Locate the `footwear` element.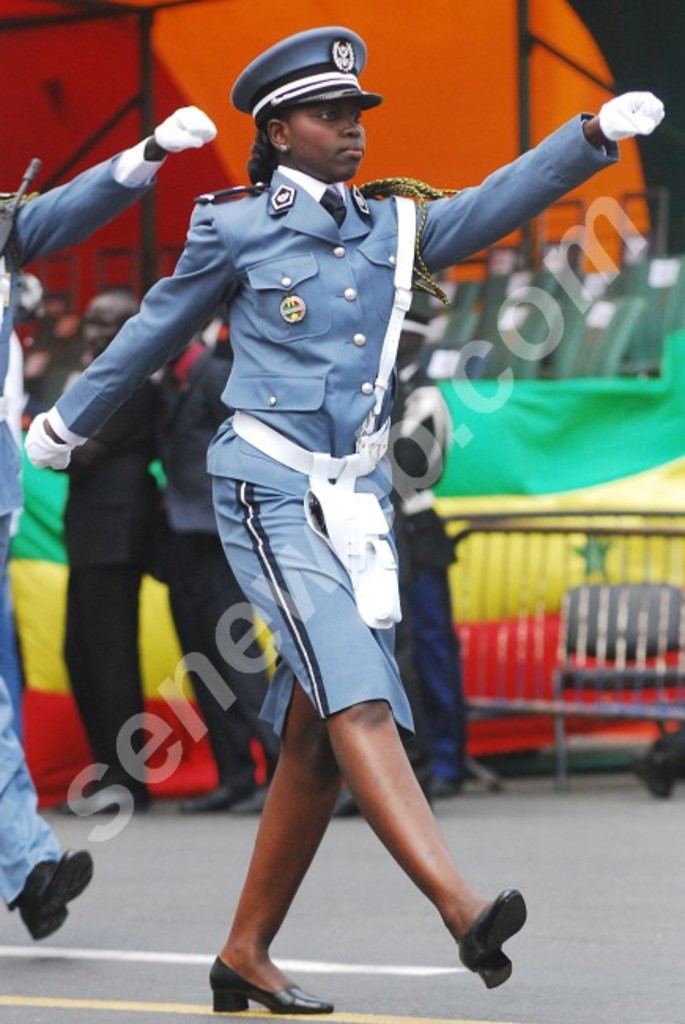
Element bbox: region(211, 956, 331, 1016).
